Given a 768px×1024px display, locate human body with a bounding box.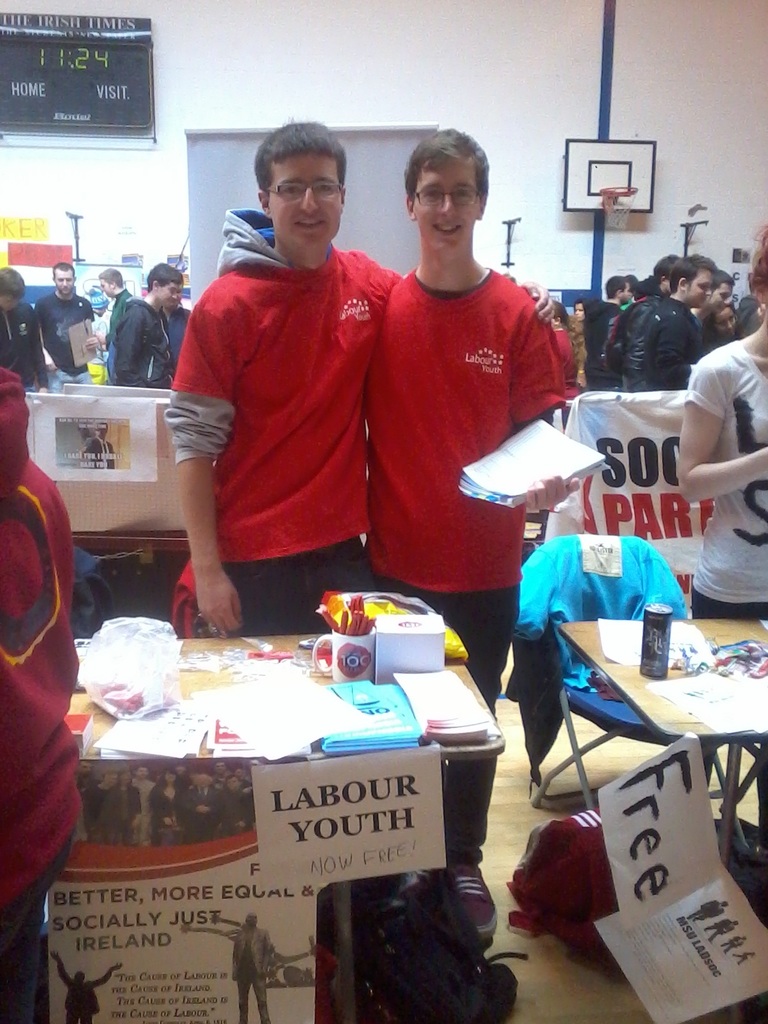
Located: bbox=[700, 917, 737, 941].
